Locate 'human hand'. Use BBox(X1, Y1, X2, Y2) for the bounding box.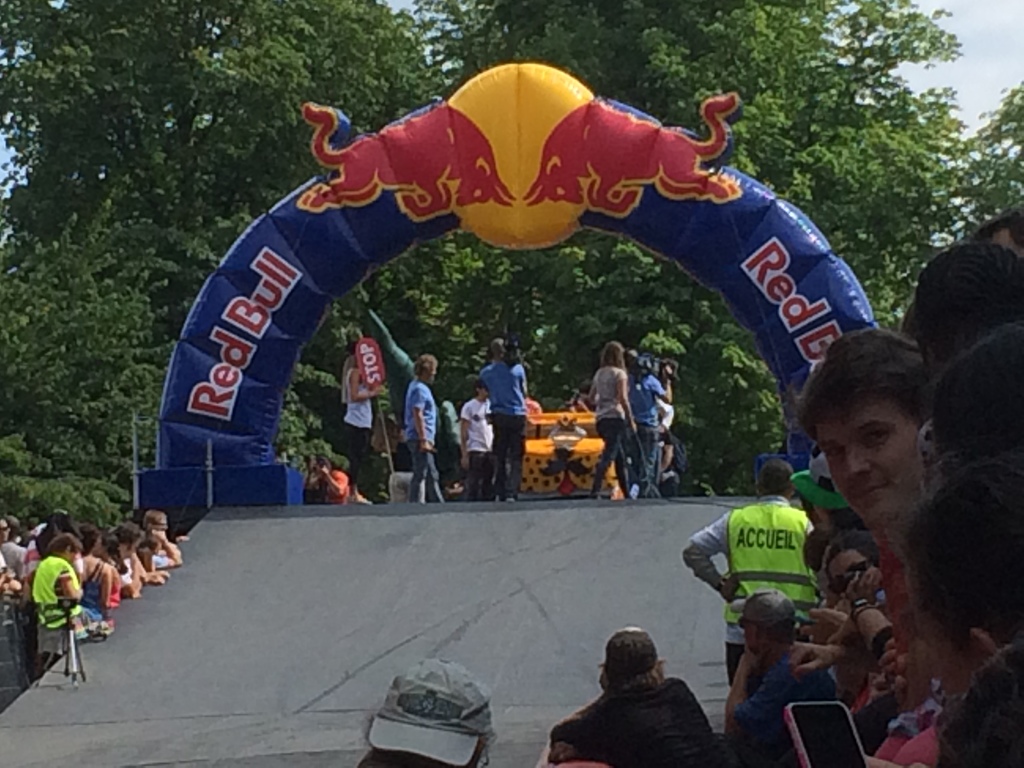
BBox(787, 641, 833, 676).
